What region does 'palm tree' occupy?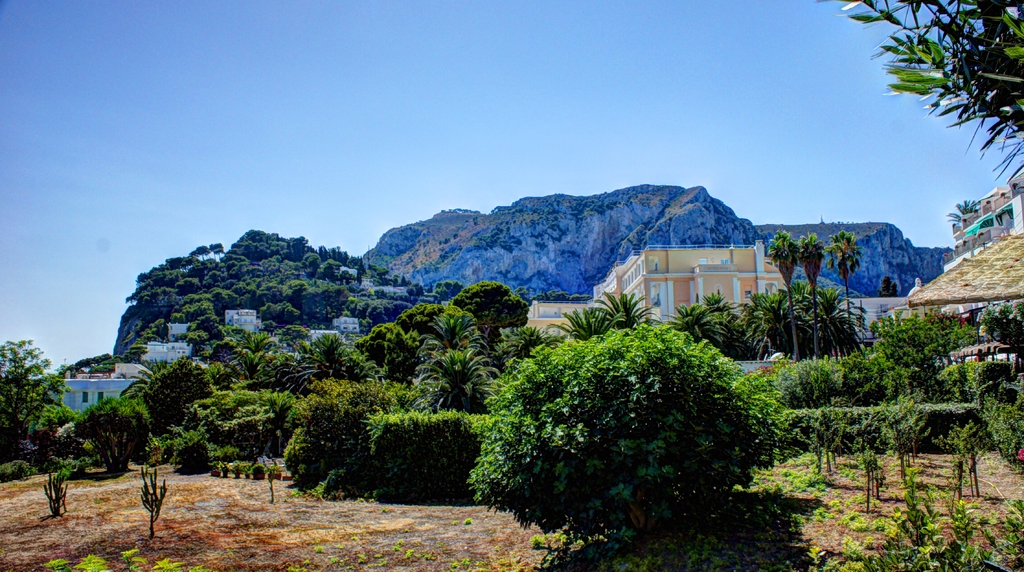
835 218 855 343.
